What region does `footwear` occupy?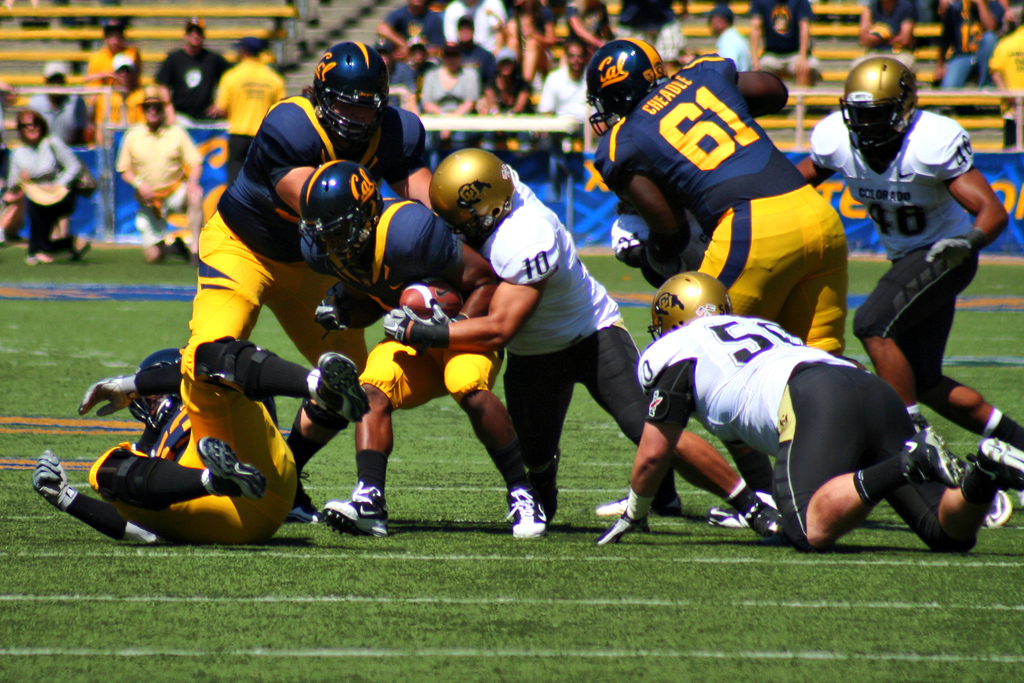
[707, 491, 781, 524].
